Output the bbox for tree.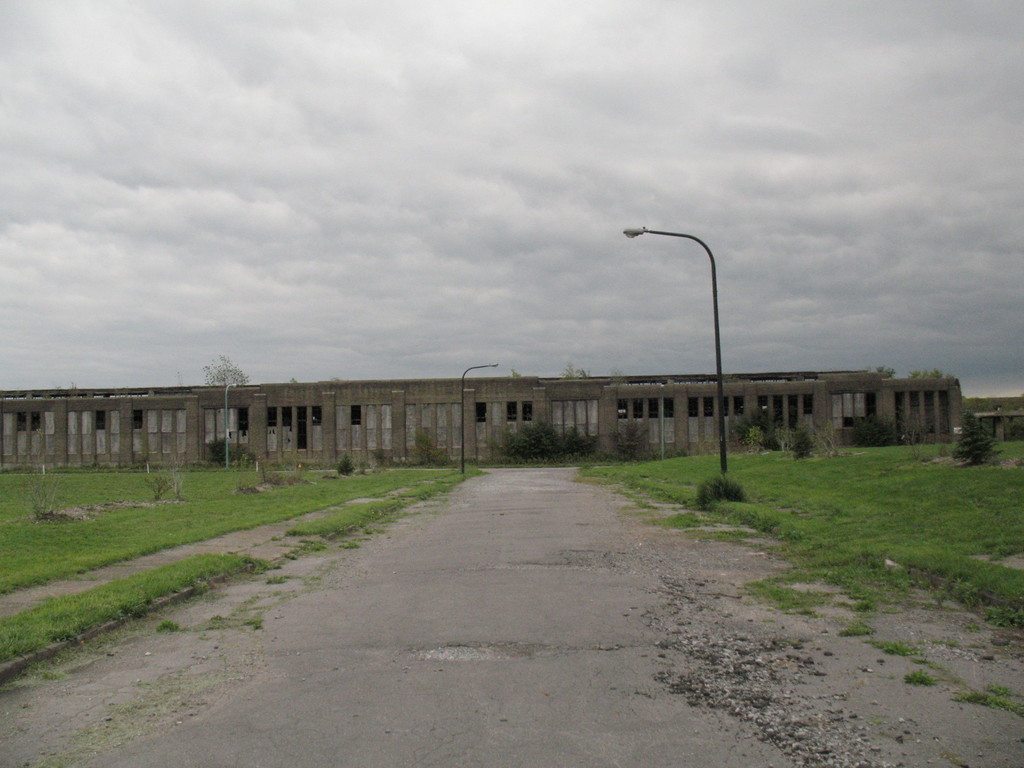
<region>202, 353, 246, 388</region>.
